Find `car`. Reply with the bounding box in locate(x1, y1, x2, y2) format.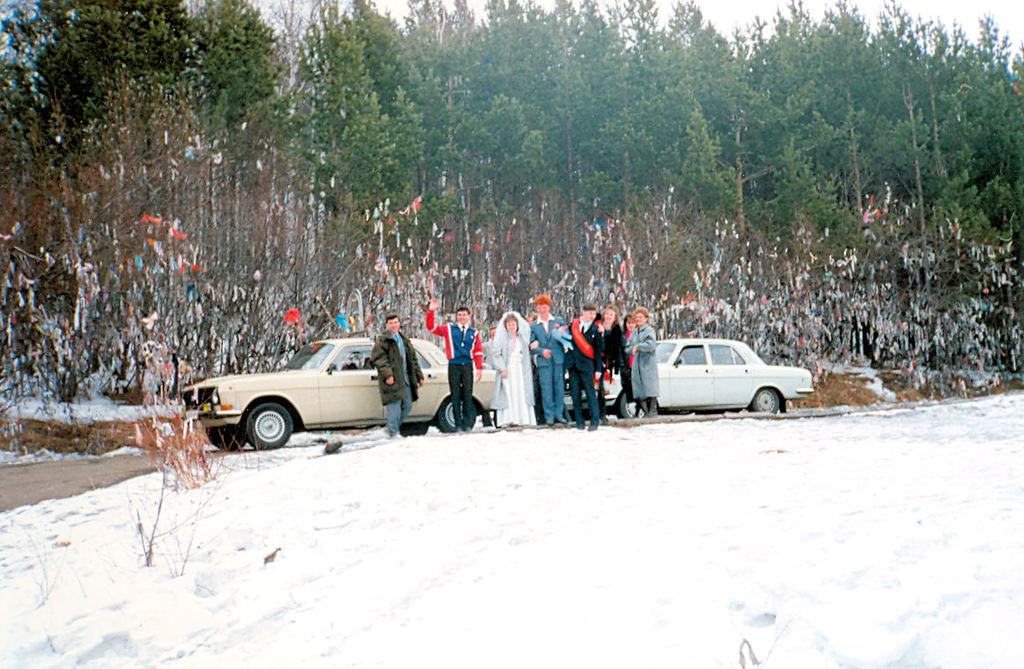
locate(563, 338, 814, 422).
